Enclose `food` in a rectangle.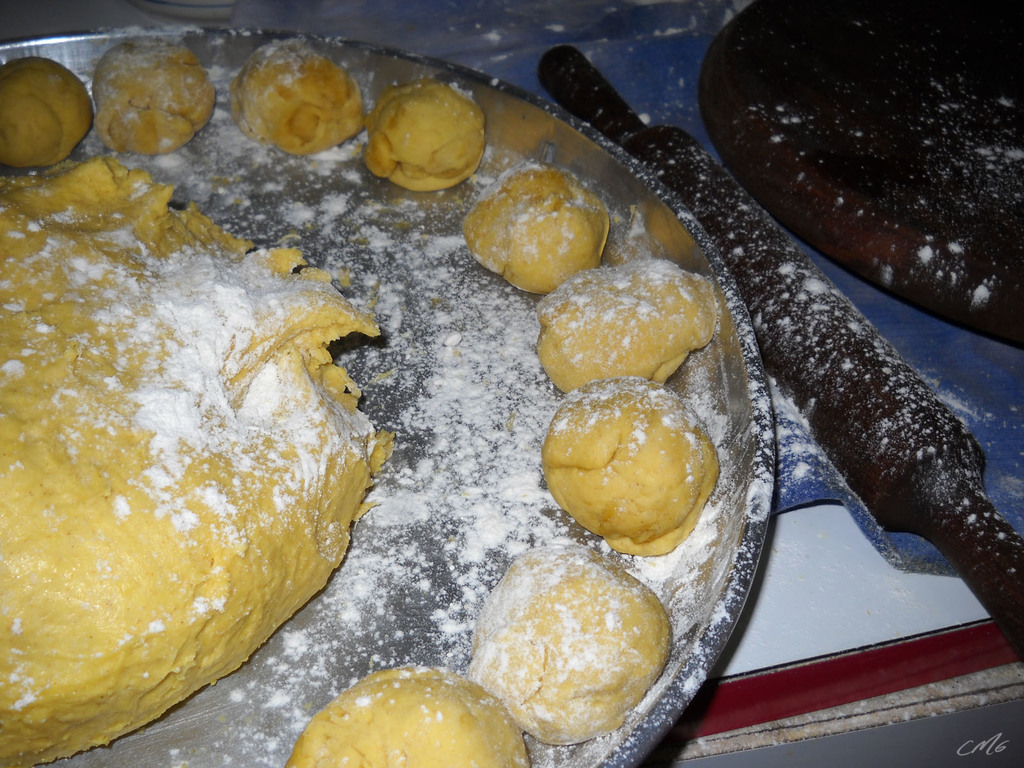
[538,390,723,560].
